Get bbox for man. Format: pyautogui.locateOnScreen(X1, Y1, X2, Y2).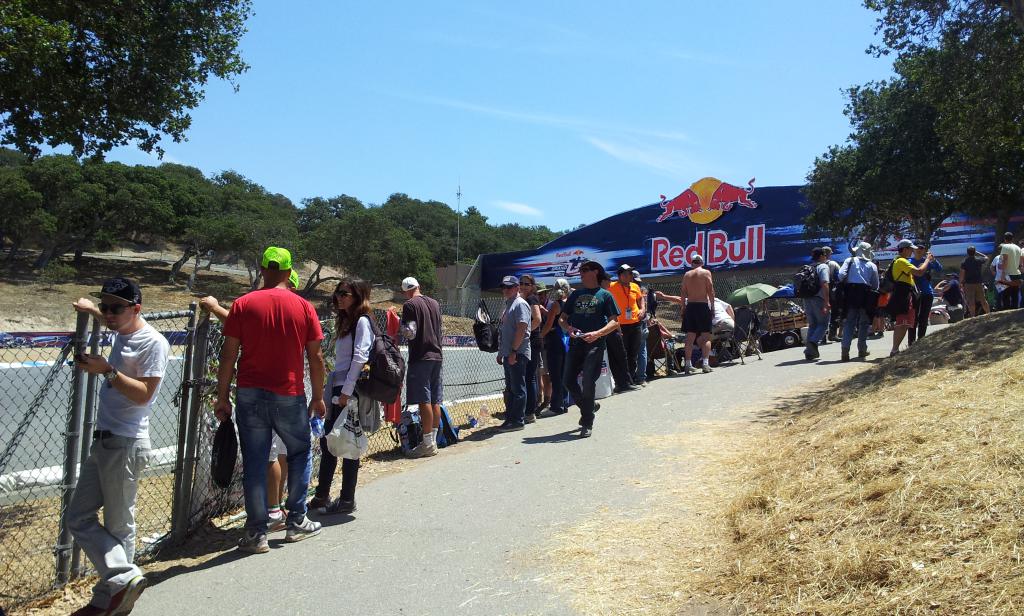
pyautogui.locateOnScreen(882, 237, 934, 355).
